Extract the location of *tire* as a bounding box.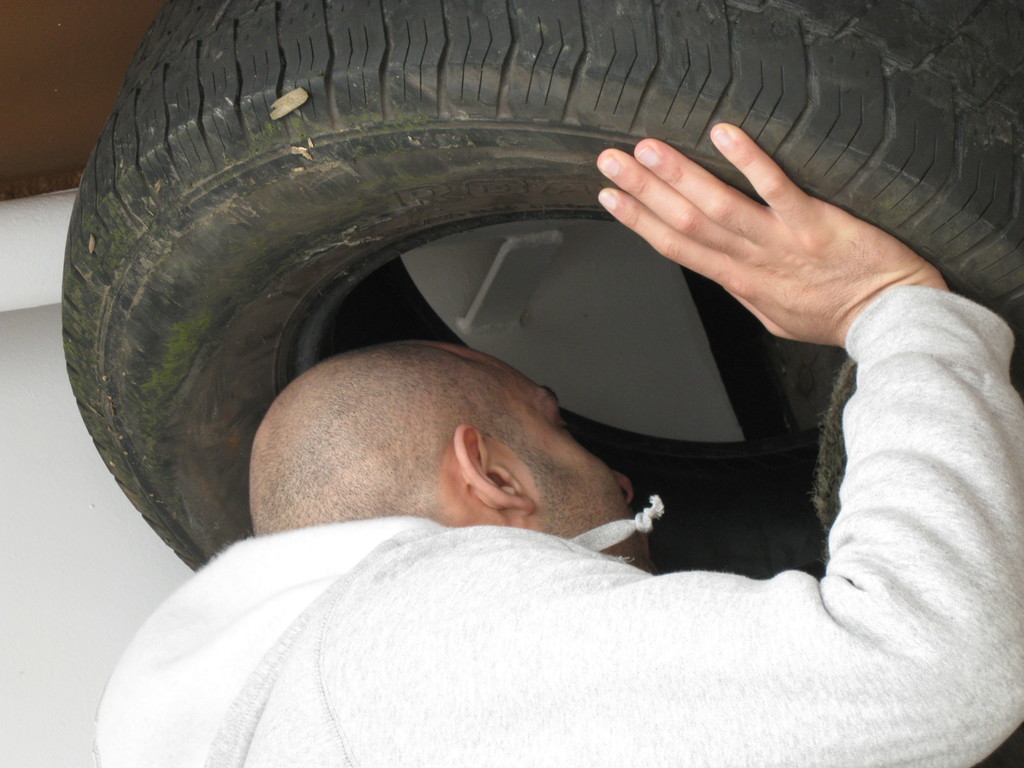
{"x1": 59, "y1": 0, "x2": 1022, "y2": 570}.
